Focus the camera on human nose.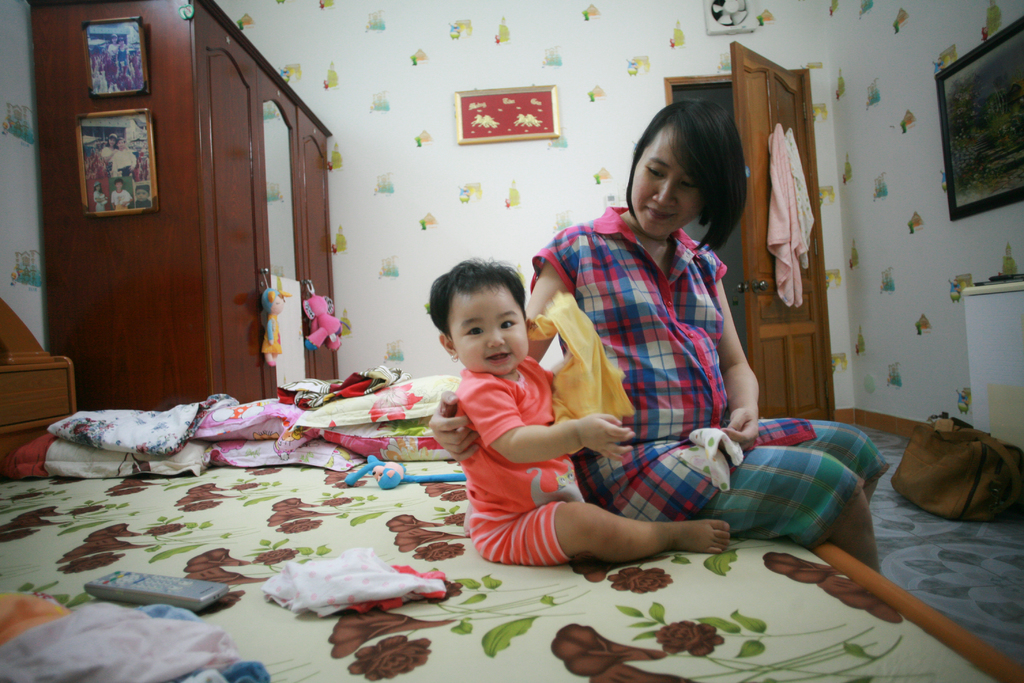
Focus region: [489,329,504,348].
